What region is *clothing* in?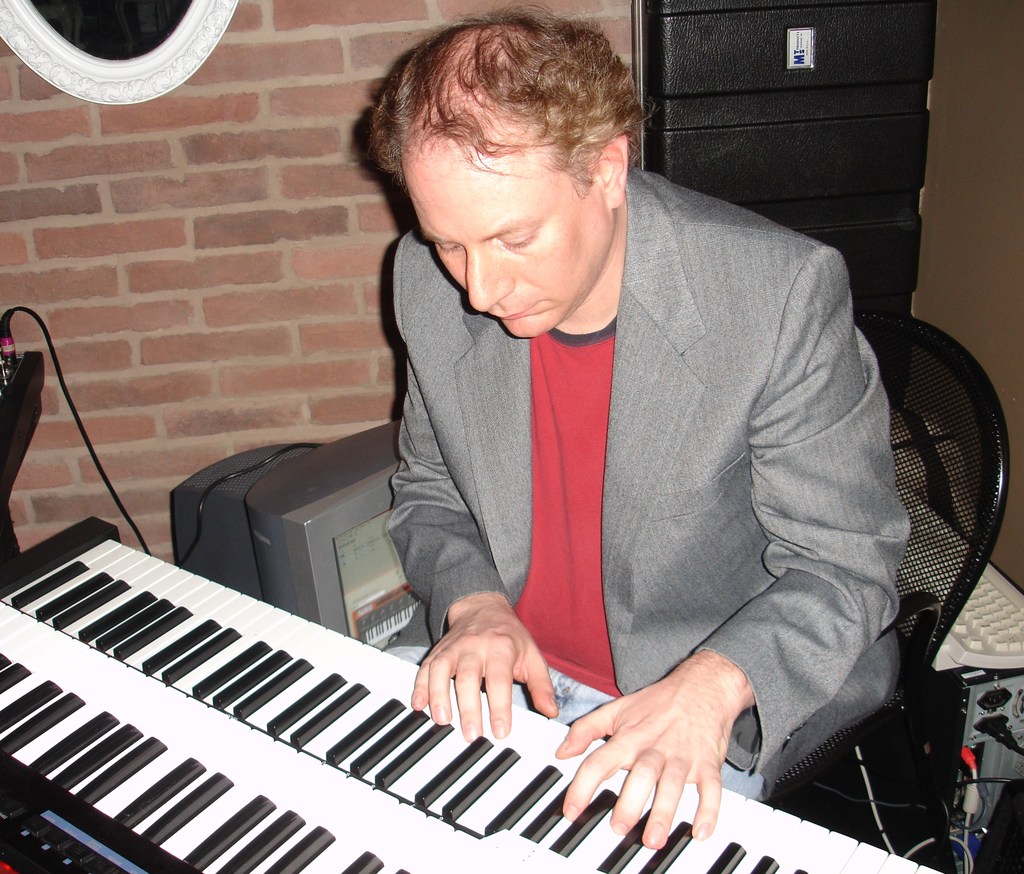
324/174/932/802.
